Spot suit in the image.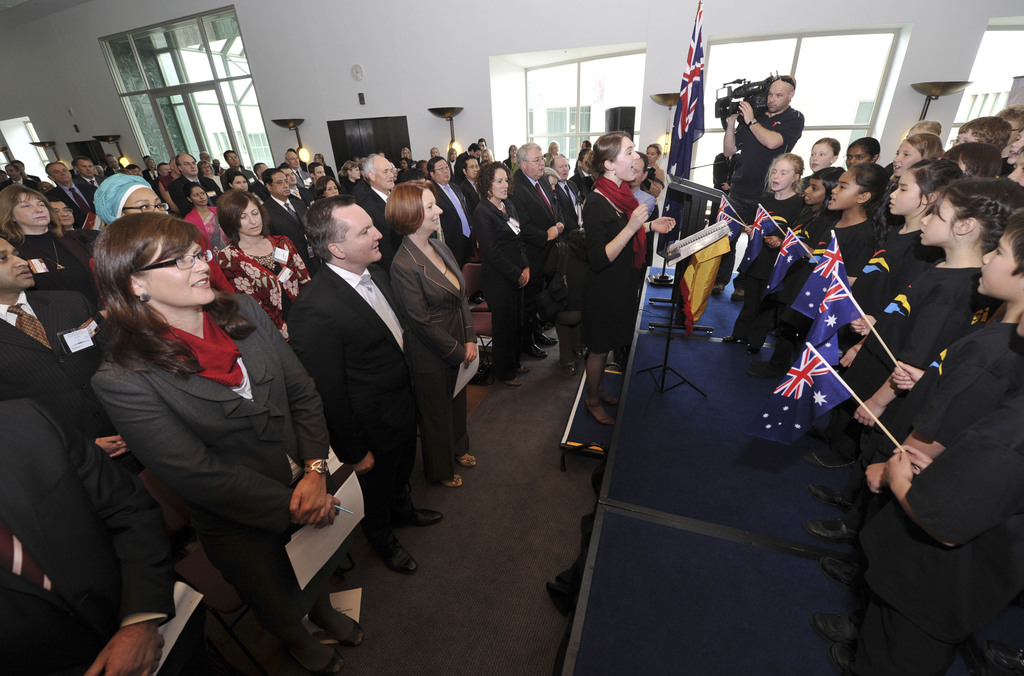
suit found at l=47, t=181, r=104, b=226.
